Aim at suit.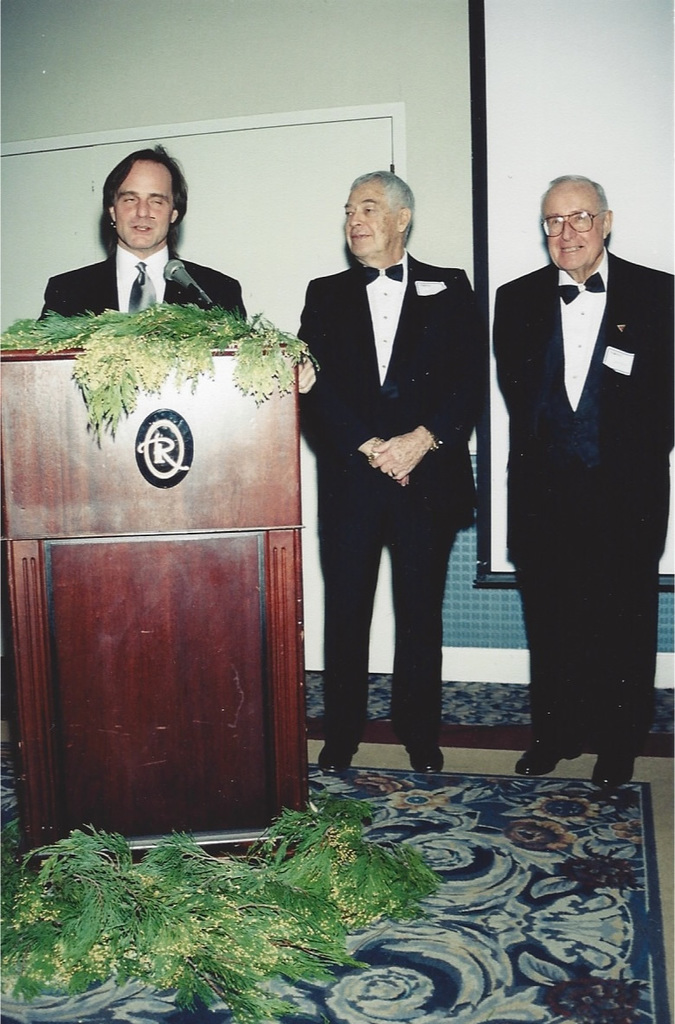
Aimed at bbox(292, 251, 483, 734).
